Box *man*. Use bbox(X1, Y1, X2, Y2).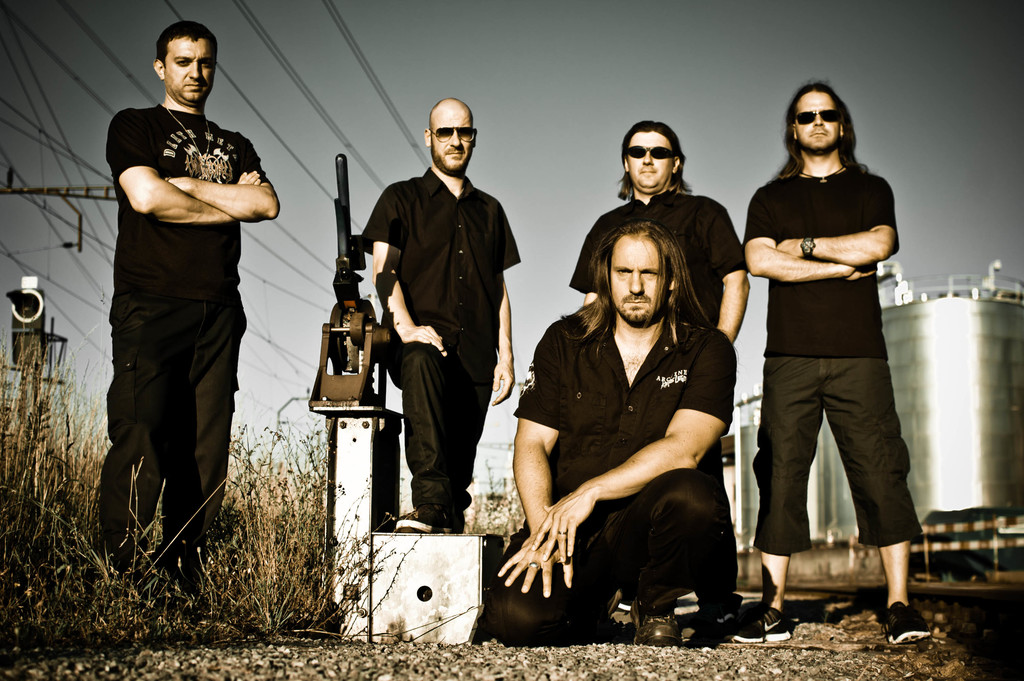
bbox(356, 94, 525, 534).
